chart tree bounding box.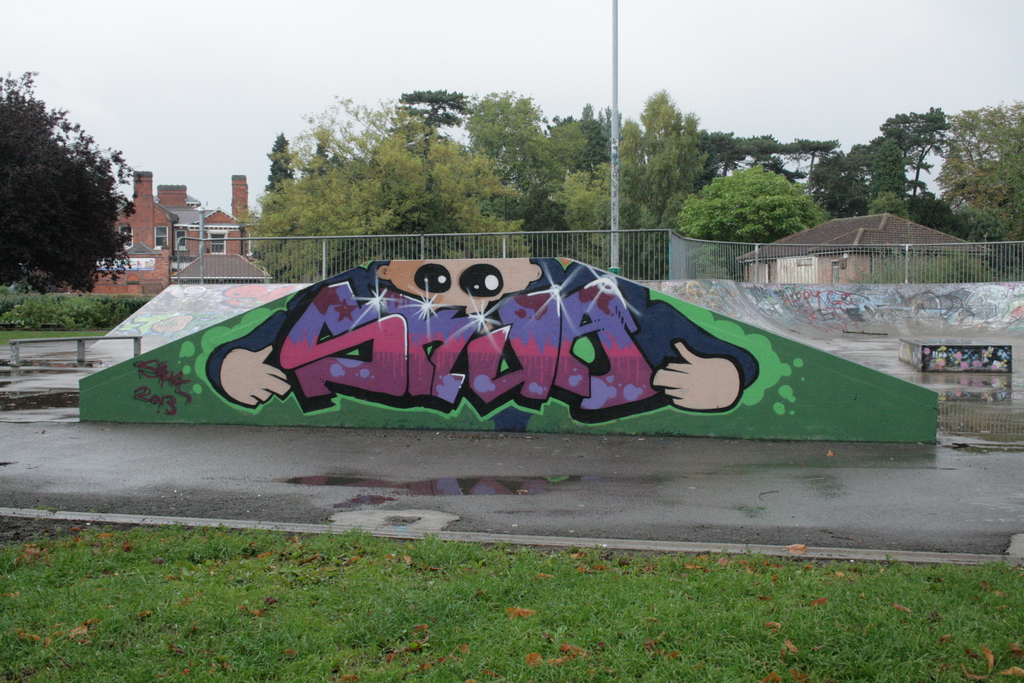
Charted: left=0, top=64, right=136, bottom=299.
